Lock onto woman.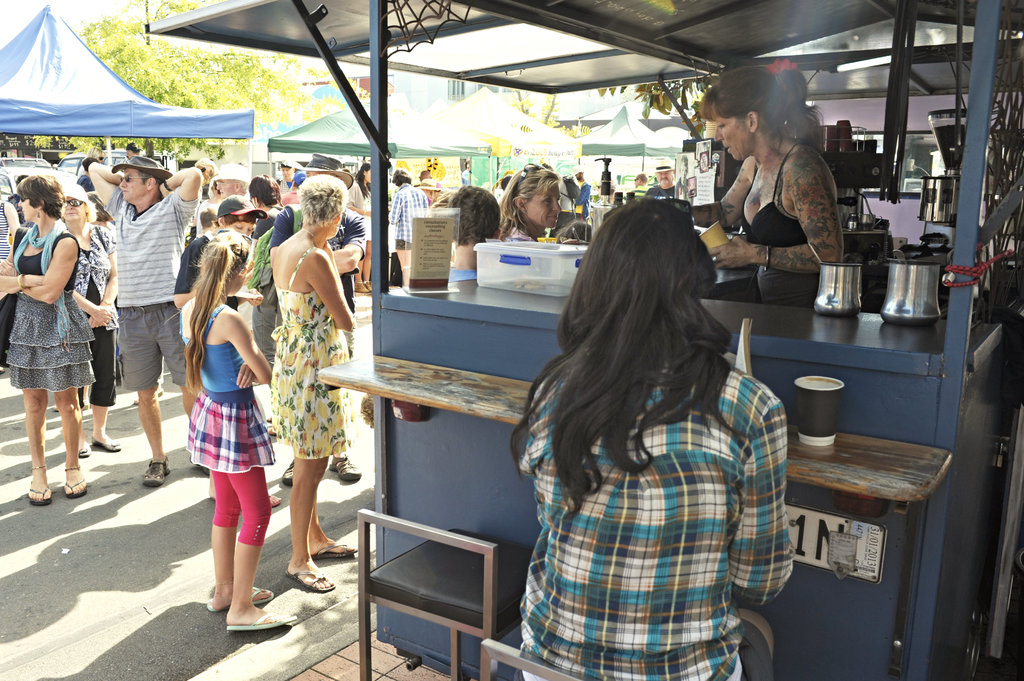
Locked: locate(490, 154, 571, 249).
